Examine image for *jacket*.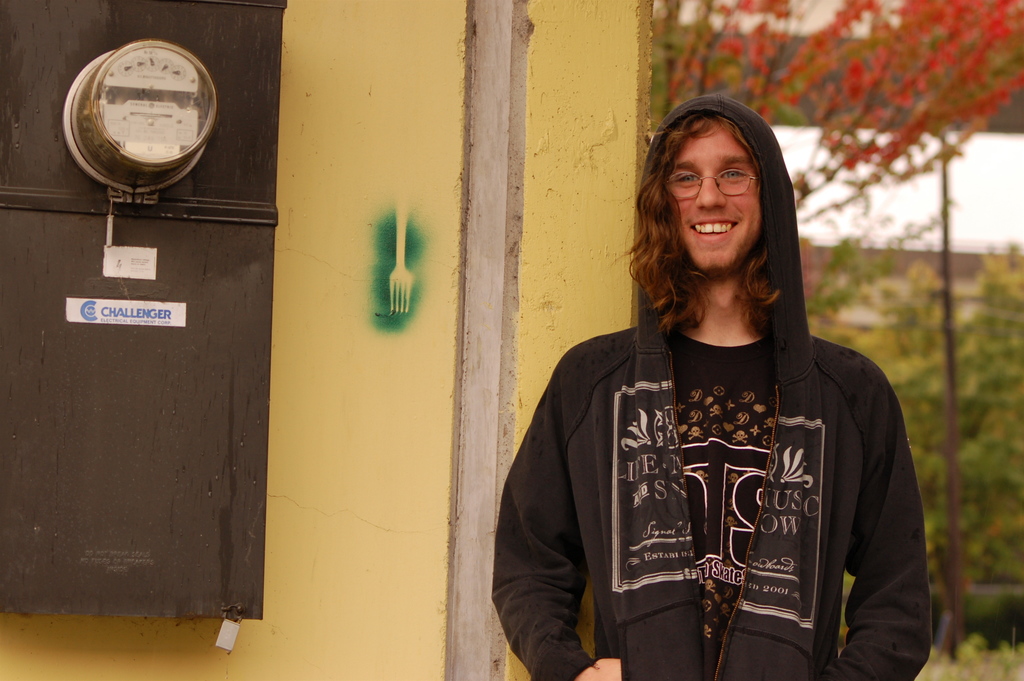
Examination result: [444,142,918,666].
